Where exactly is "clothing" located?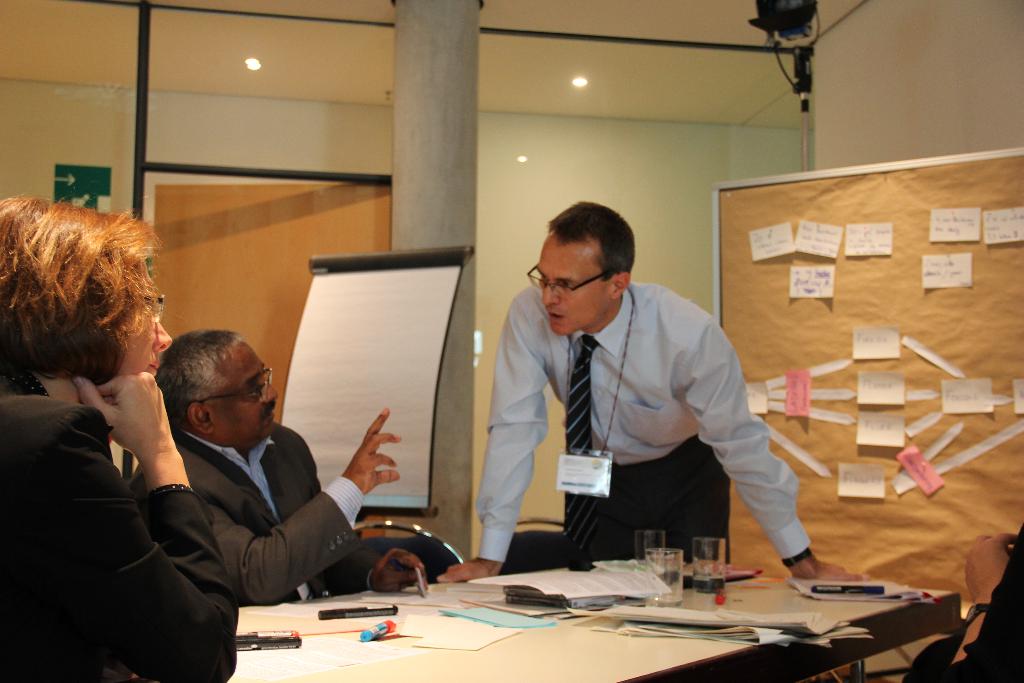
Its bounding box is (left=131, top=420, right=397, bottom=612).
